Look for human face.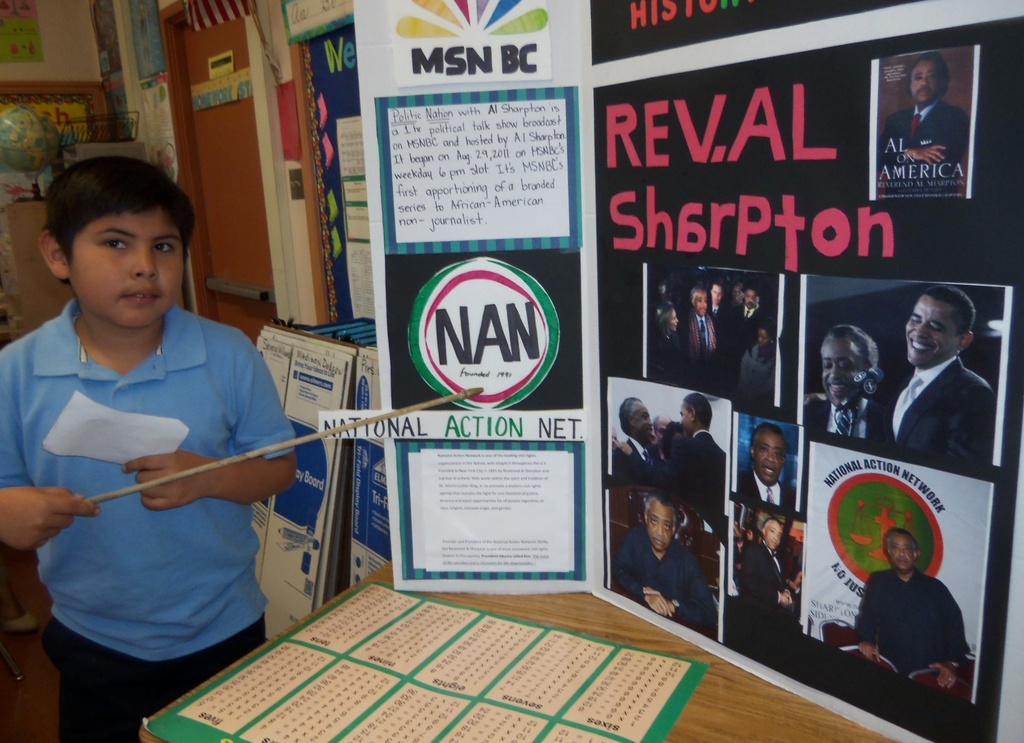
Found: rect(648, 501, 673, 550).
